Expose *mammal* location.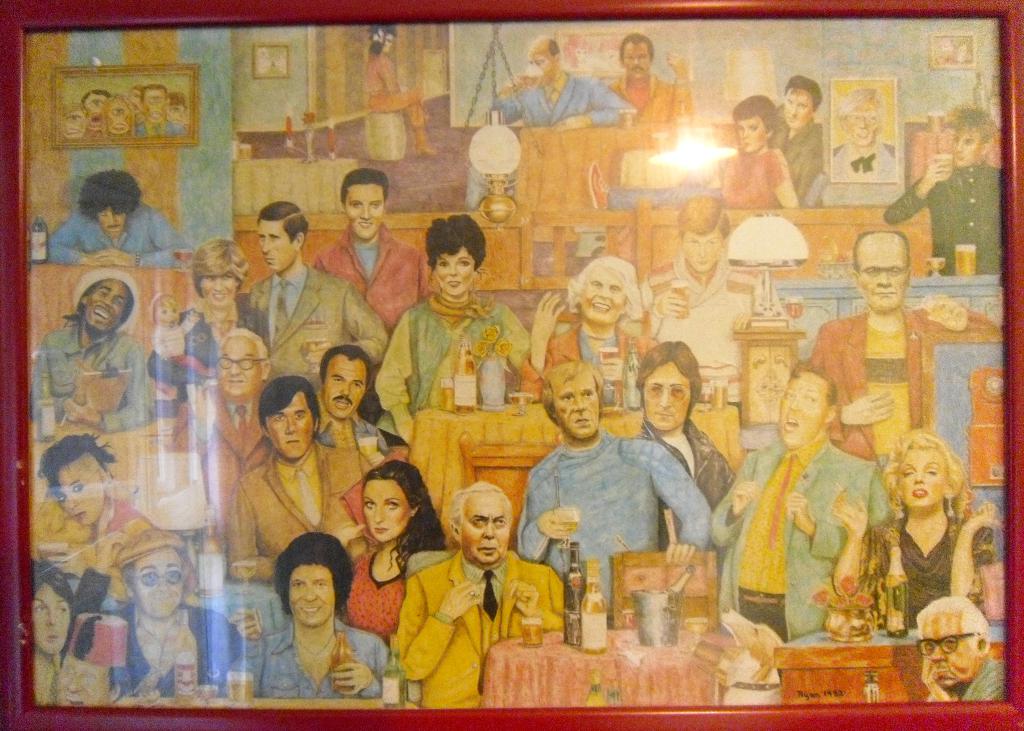
Exposed at box(317, 344, 393, 472).
